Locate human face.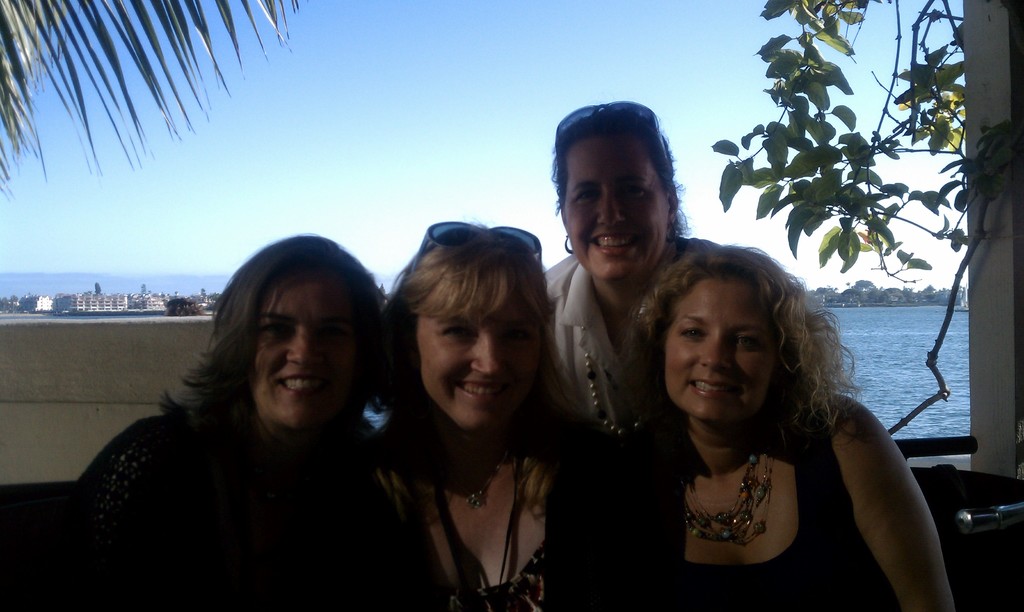
Bounding box: l=420, t=298, r=537, b=437.
